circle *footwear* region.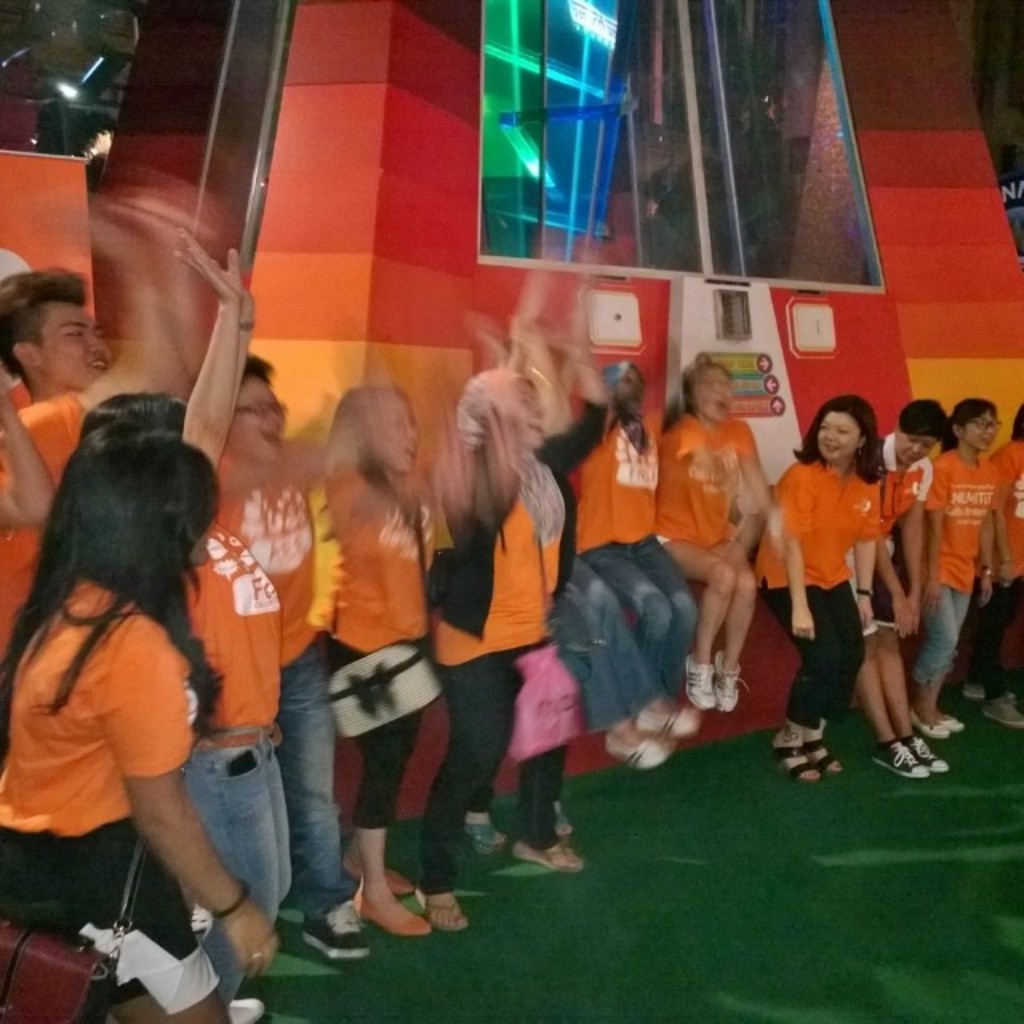
Region: [539,797,571,848].
